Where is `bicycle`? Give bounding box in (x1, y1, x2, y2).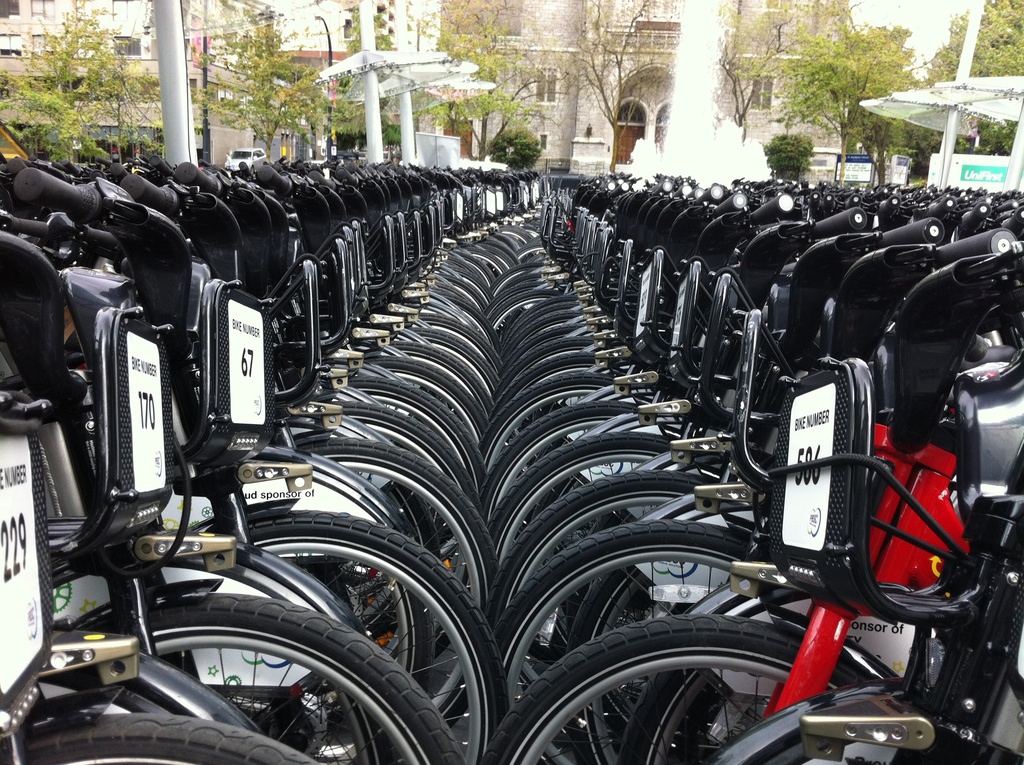
(478, 227, 1023, 764).
